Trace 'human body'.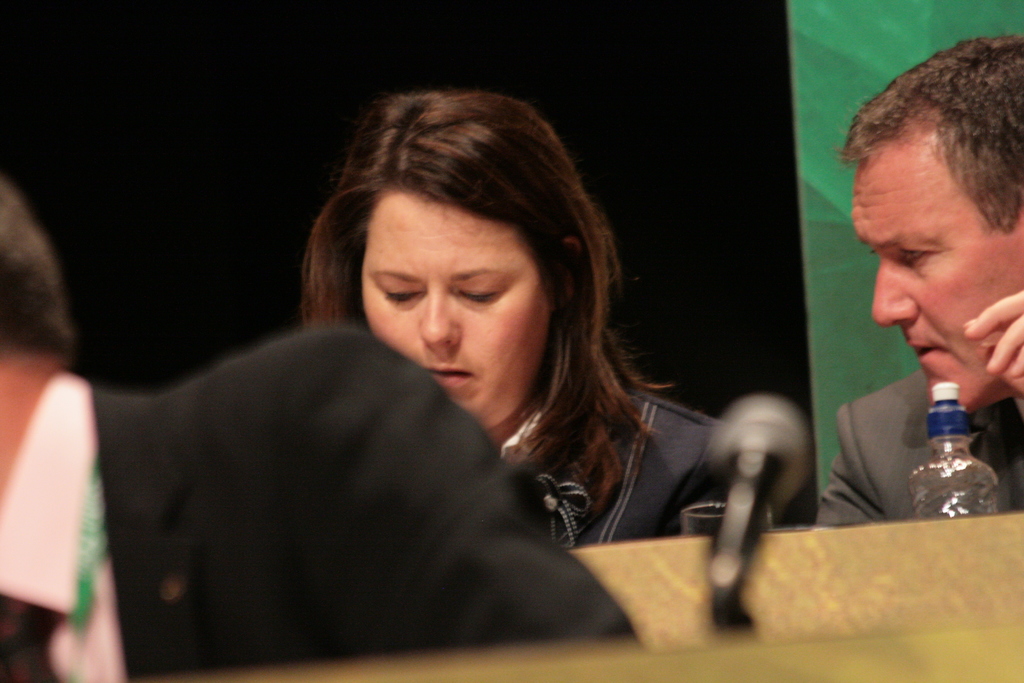
Traced to detection(809, 81, 1023, 500).
